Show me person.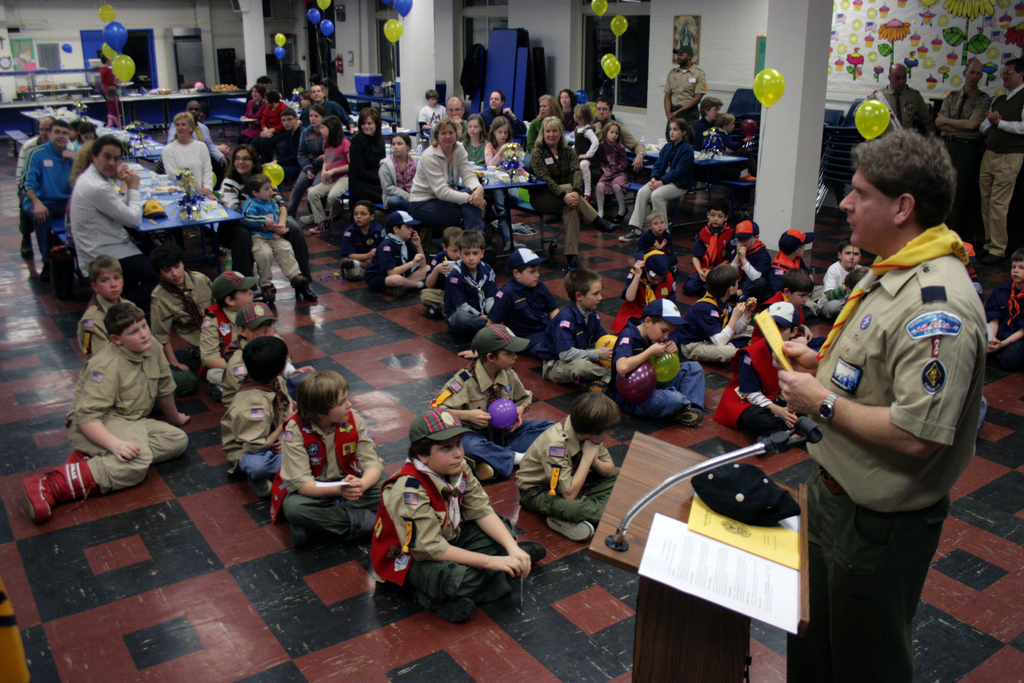
person is here: 337/106/381/223.
